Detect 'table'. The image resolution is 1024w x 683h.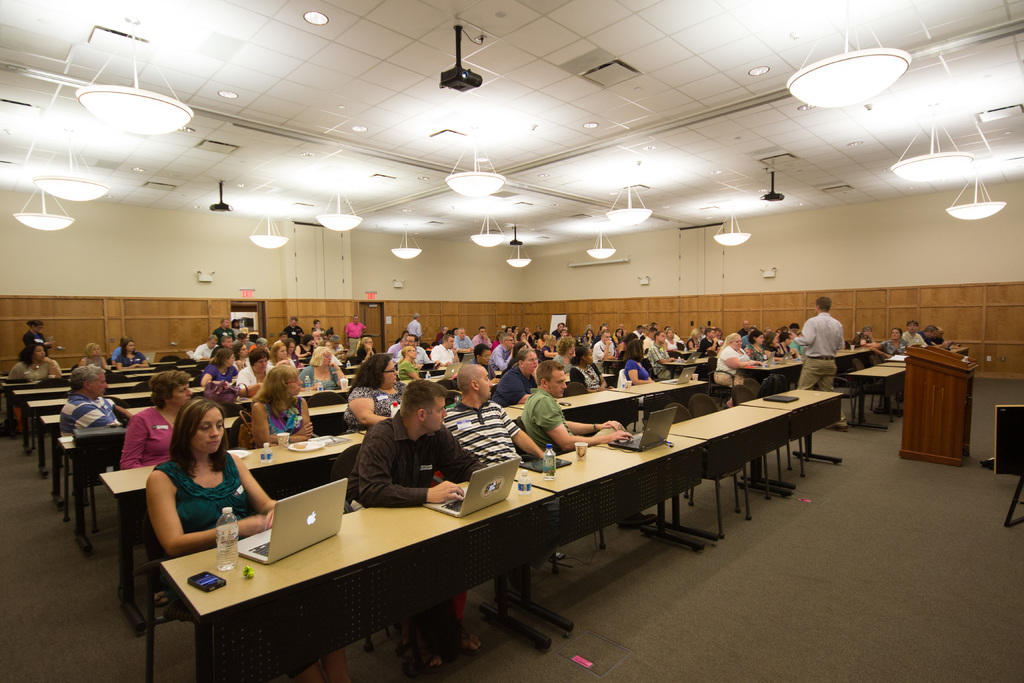
crop(668, 404, 790, 536).
